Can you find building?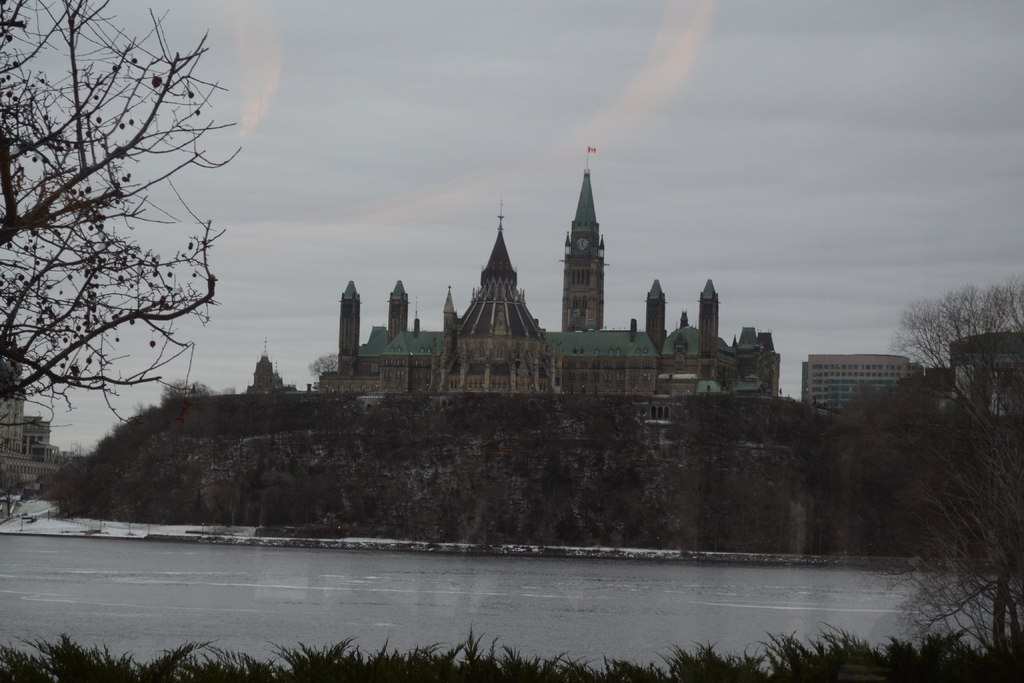
Yes, bounding box: 0/339/51/462.
